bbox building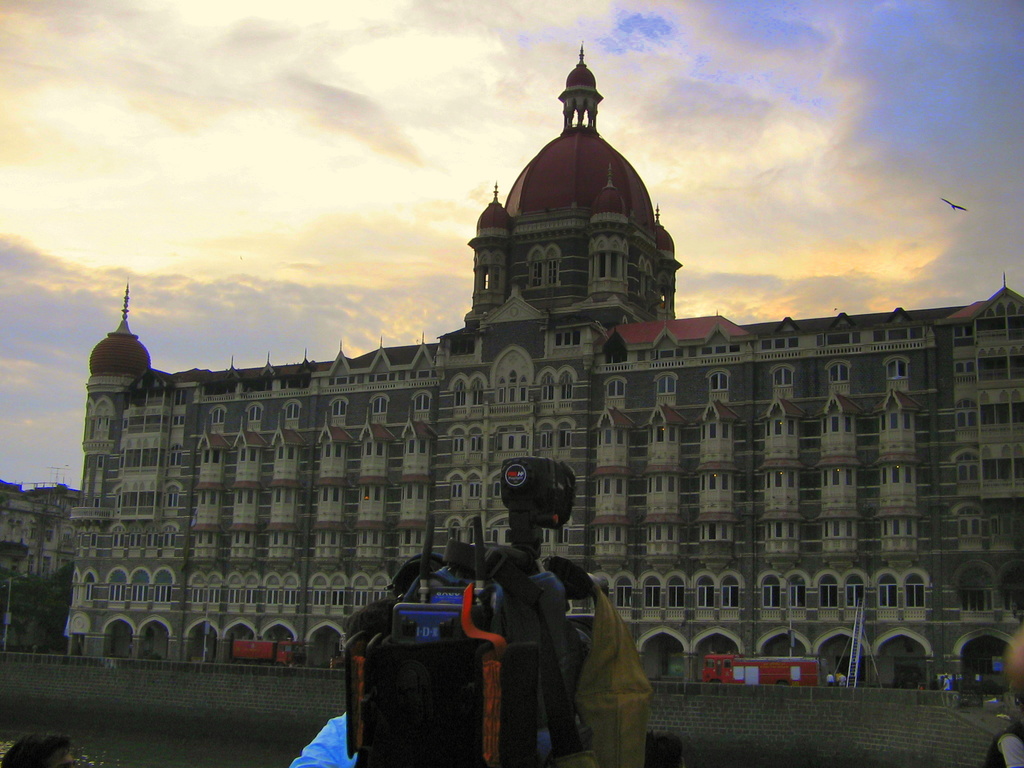
<bbox>63, 37, 1023, 693</bbox>
